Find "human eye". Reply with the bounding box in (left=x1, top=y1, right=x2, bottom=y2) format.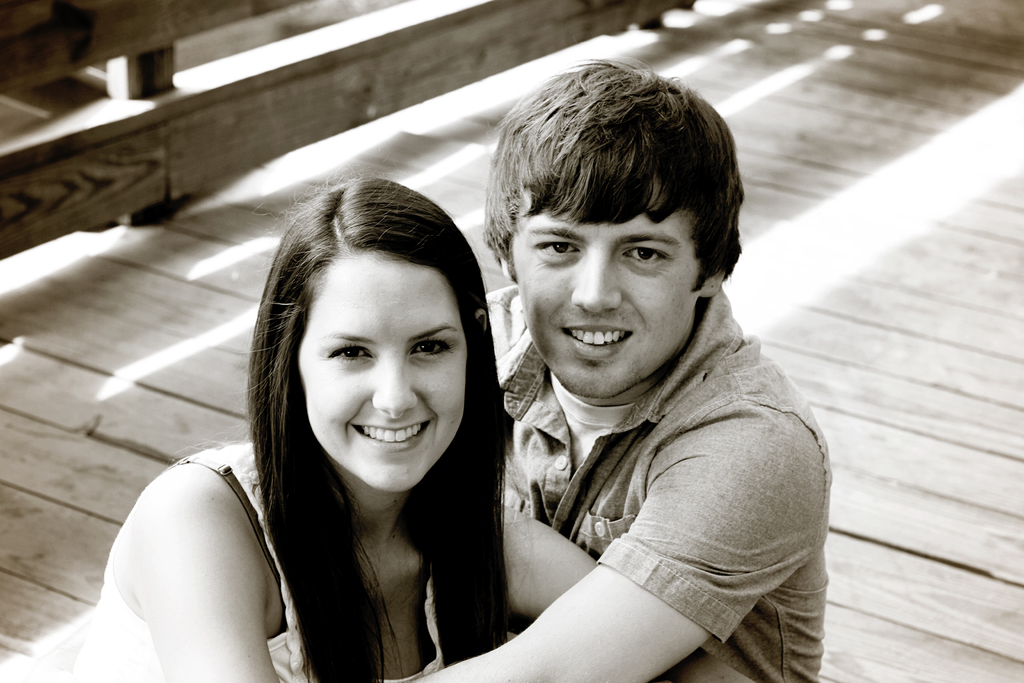
(left=408, top=334, right=458, bottom=358).
